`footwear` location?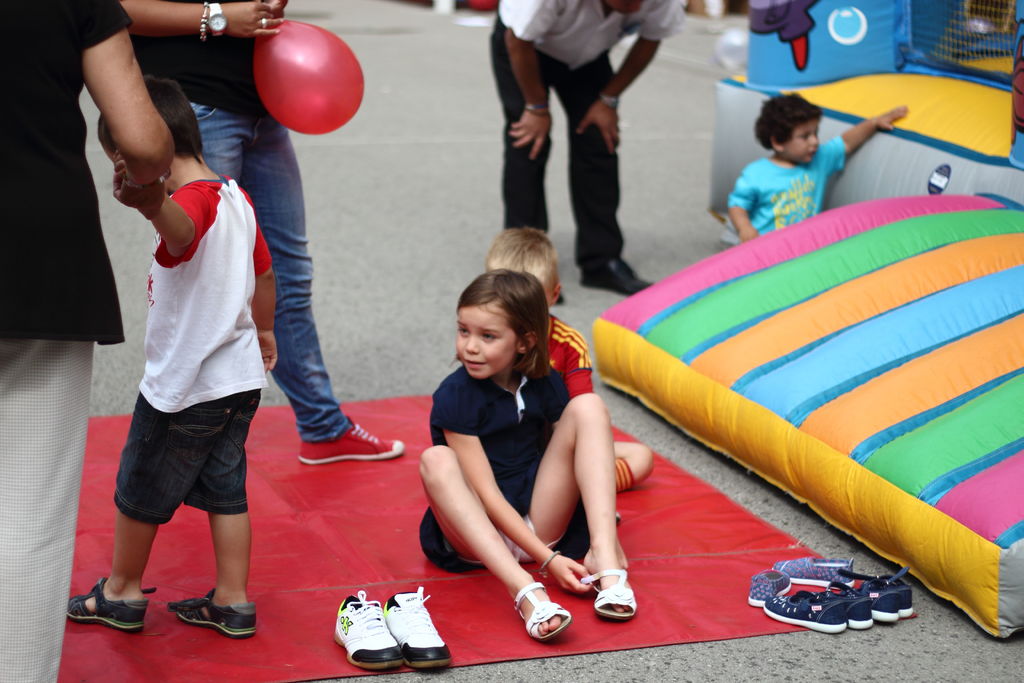
(63, 575, 157, 636)
